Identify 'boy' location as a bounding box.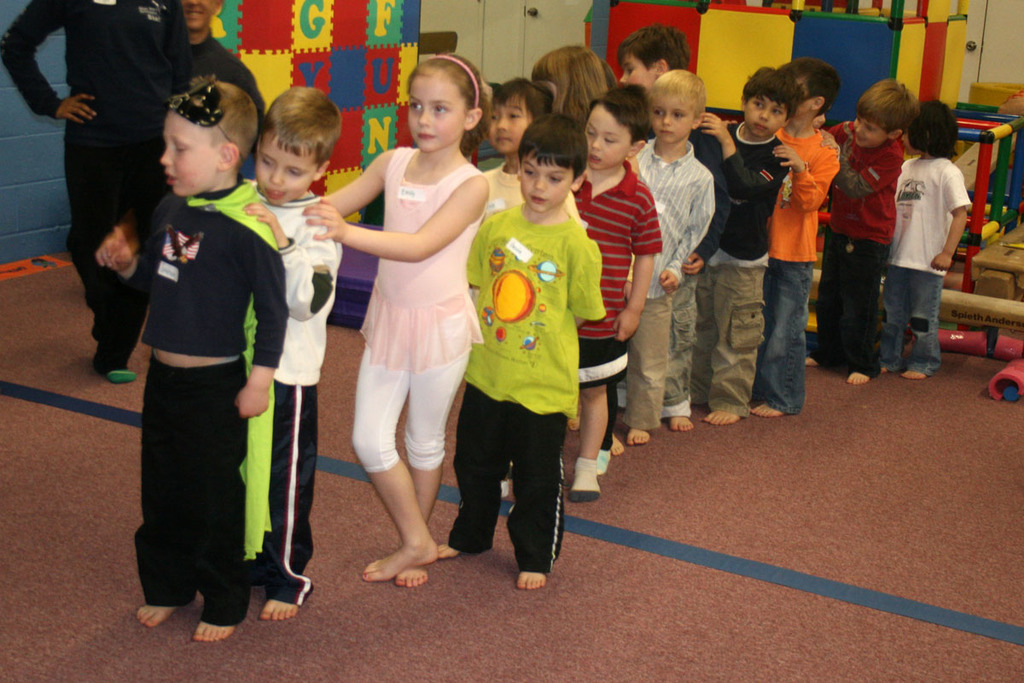
874, 102, 975, 381.
